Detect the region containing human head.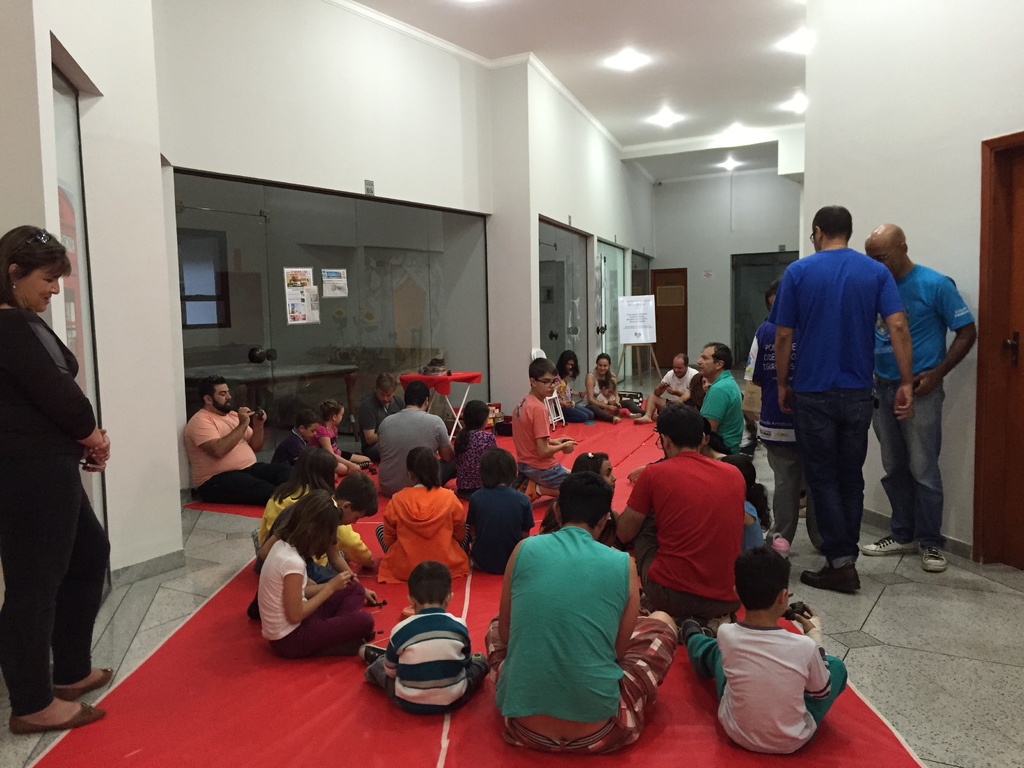
x1=735 y1=545 x2=789 y2=614.
